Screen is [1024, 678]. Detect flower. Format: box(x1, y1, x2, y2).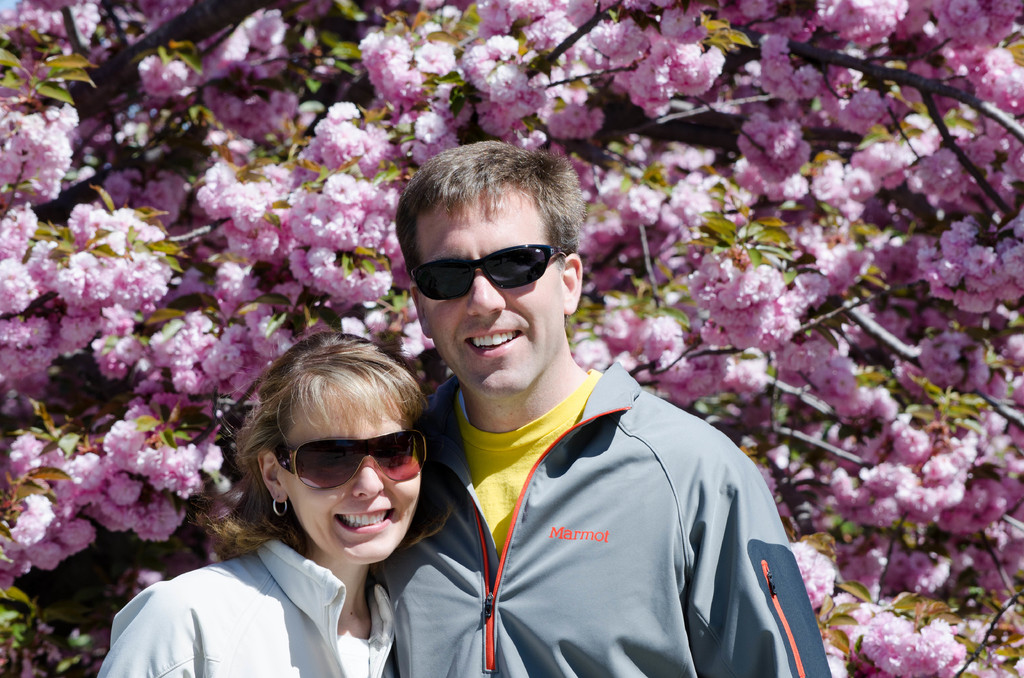
box(11, 513, 47, 542).
